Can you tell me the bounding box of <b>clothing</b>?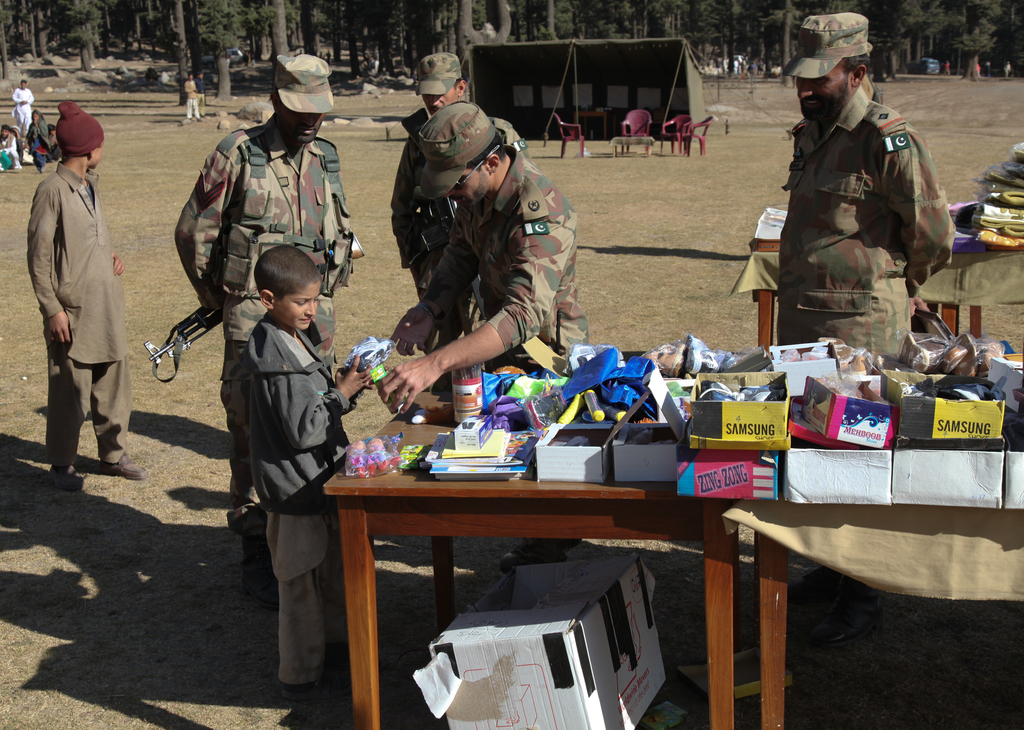
{"x1": 1002, "y1": 67, "x2": 1012, "y2": 77}.
